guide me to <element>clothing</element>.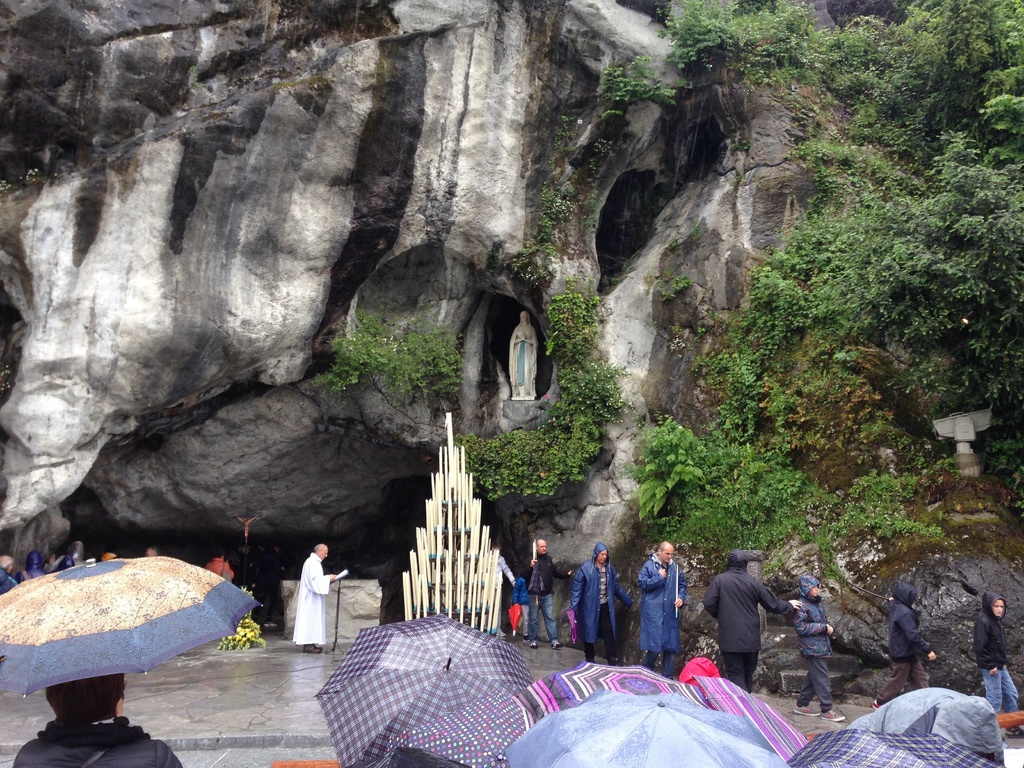
Guidance: bbox(289, 554, 324, 644).
